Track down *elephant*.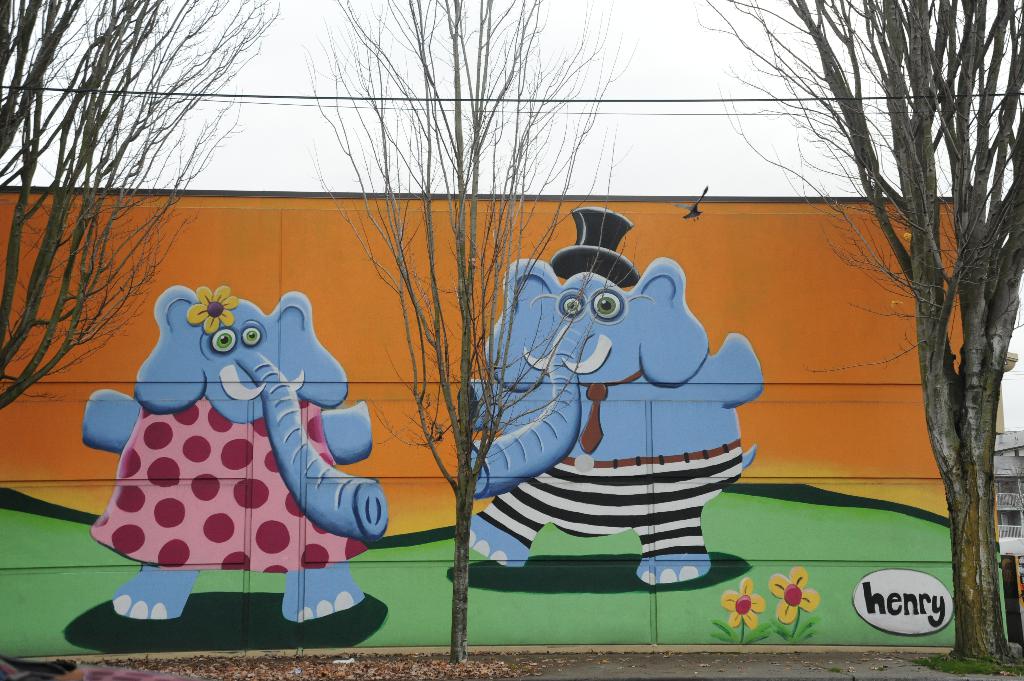
Tracked to crop(63, 160, 816, 618).
